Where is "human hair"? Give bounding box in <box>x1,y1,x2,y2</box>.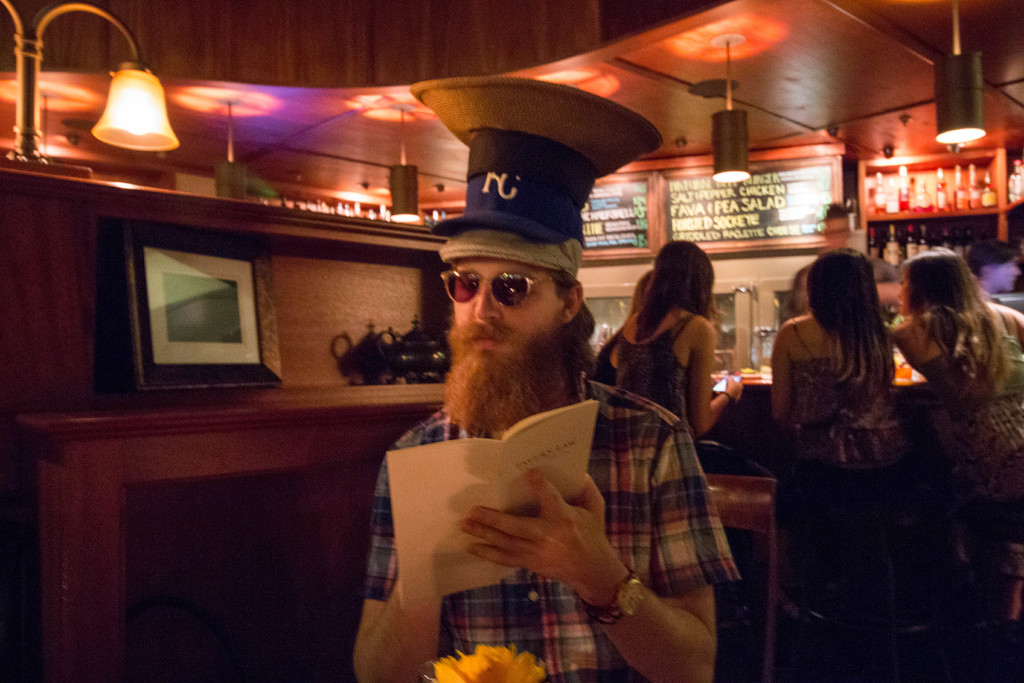
<box>641,239,724,336</box>.
